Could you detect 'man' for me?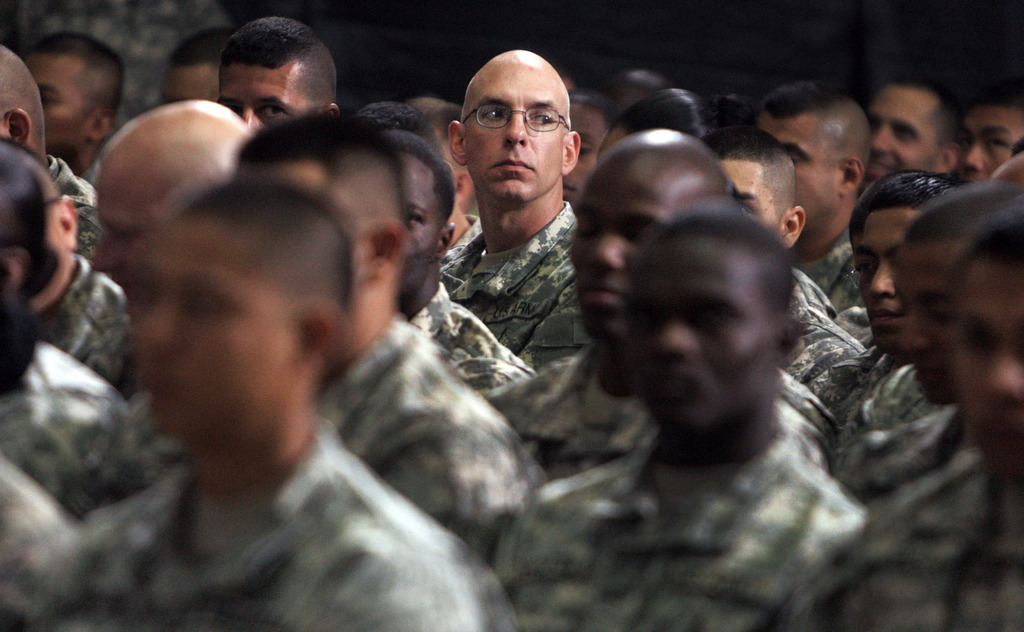
Detection result: [497,205,869,631].
